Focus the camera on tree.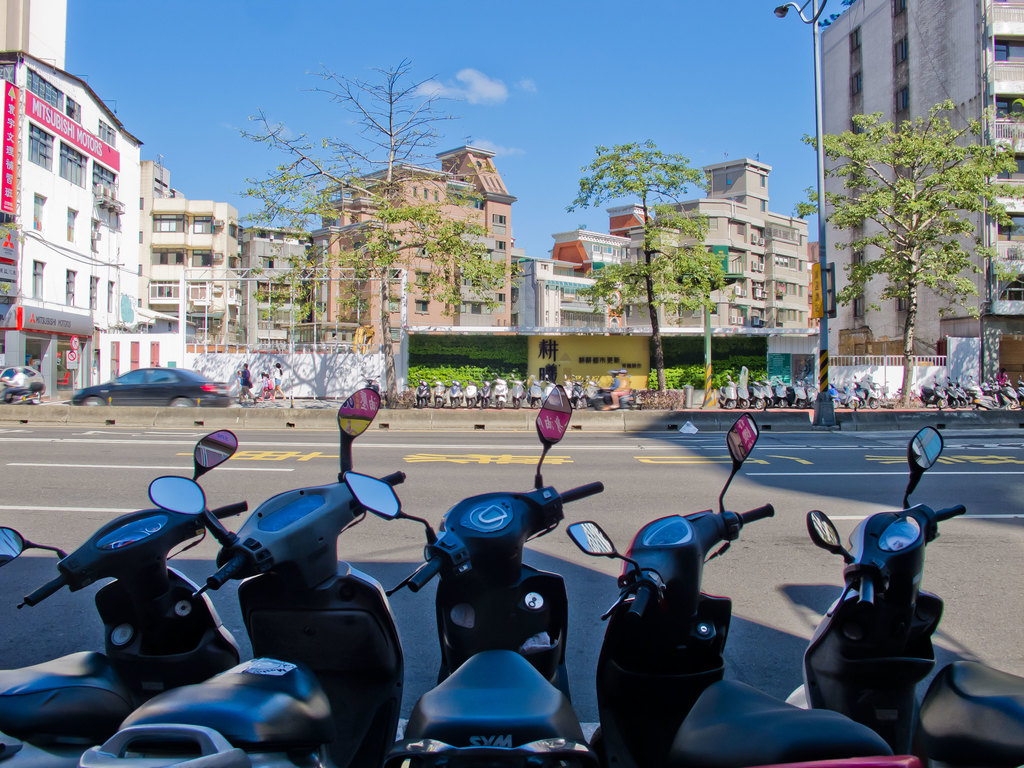
Focus region: (796,97,1023,407).
